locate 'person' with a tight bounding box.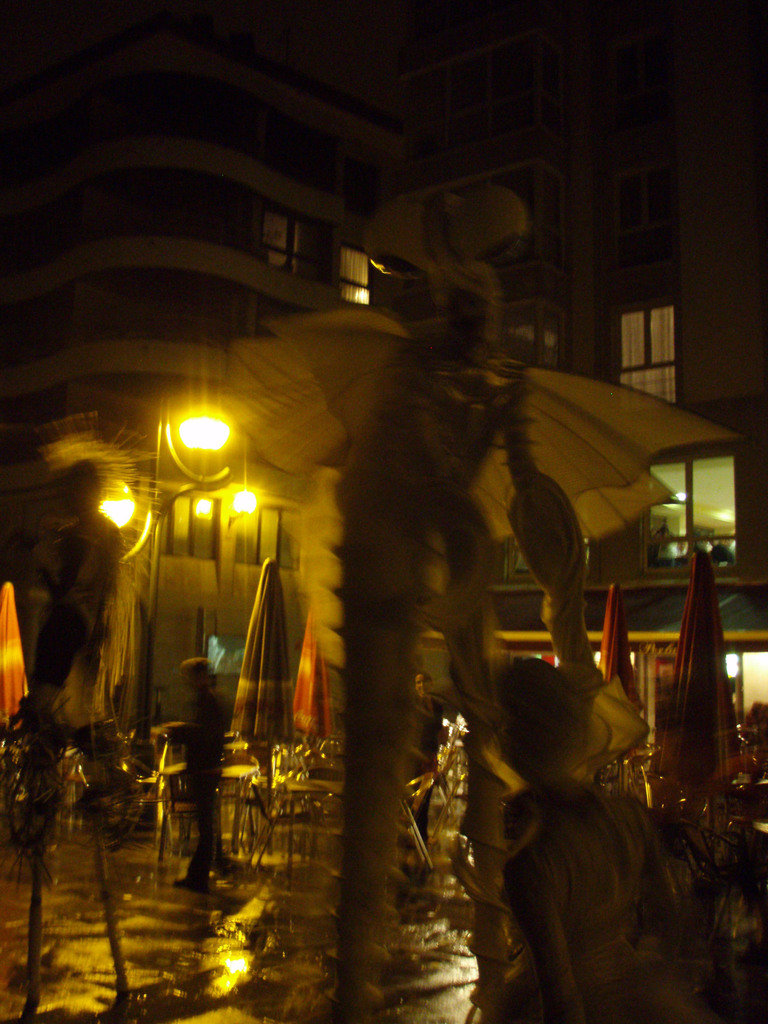
select_region(163, 658, 230, 887).
